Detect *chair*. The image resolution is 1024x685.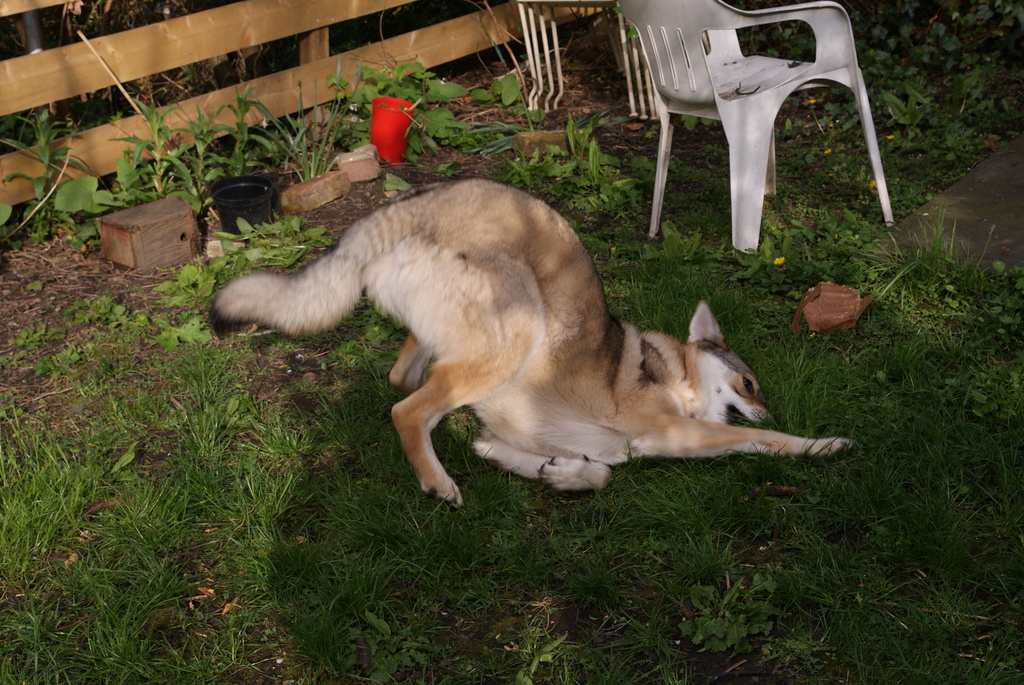
pyautogui.locateOnScreen(621, 0, 907, 287).
